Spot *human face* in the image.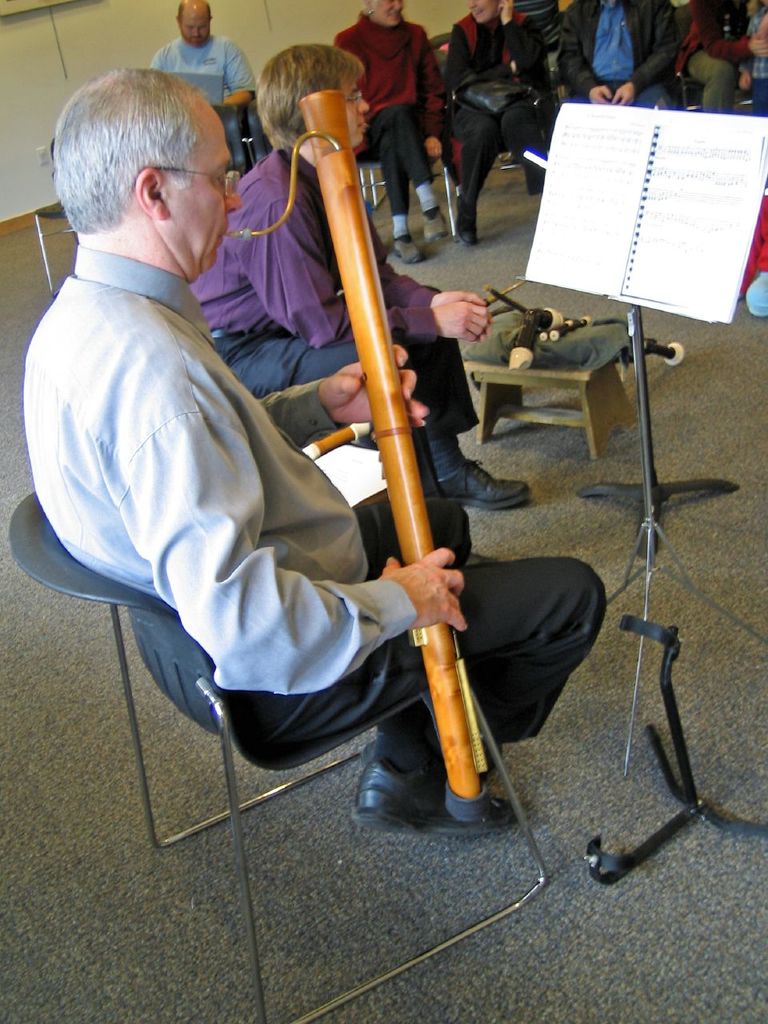
*human face* found at <bbox>165, 107, 244, 286</bbox>.
